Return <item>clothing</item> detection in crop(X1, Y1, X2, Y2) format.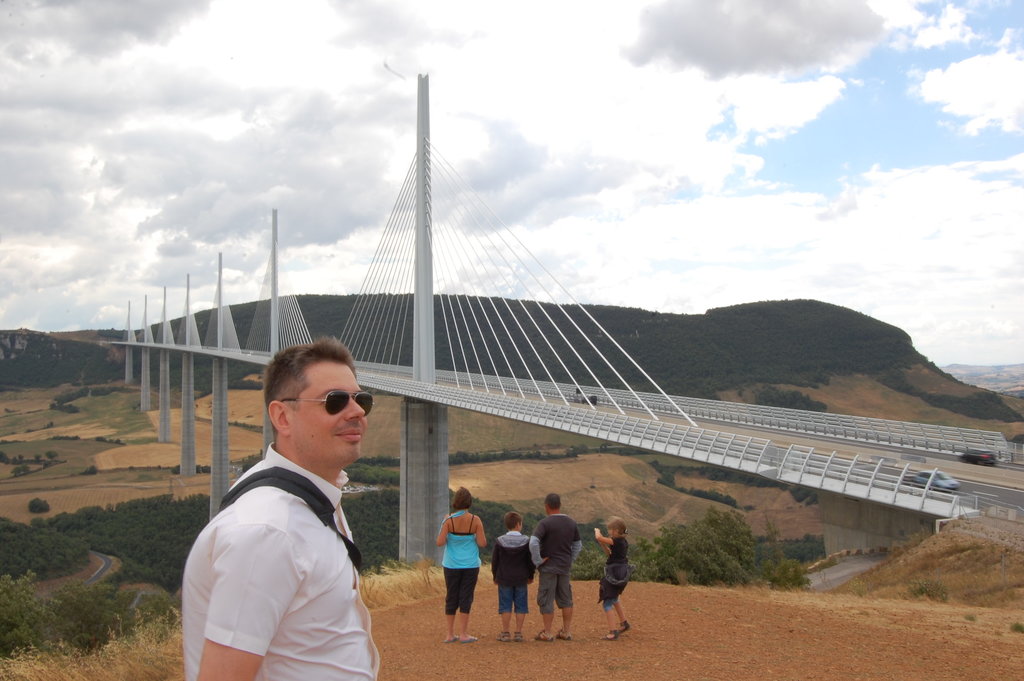
crop(536, 516, 580, 614).
